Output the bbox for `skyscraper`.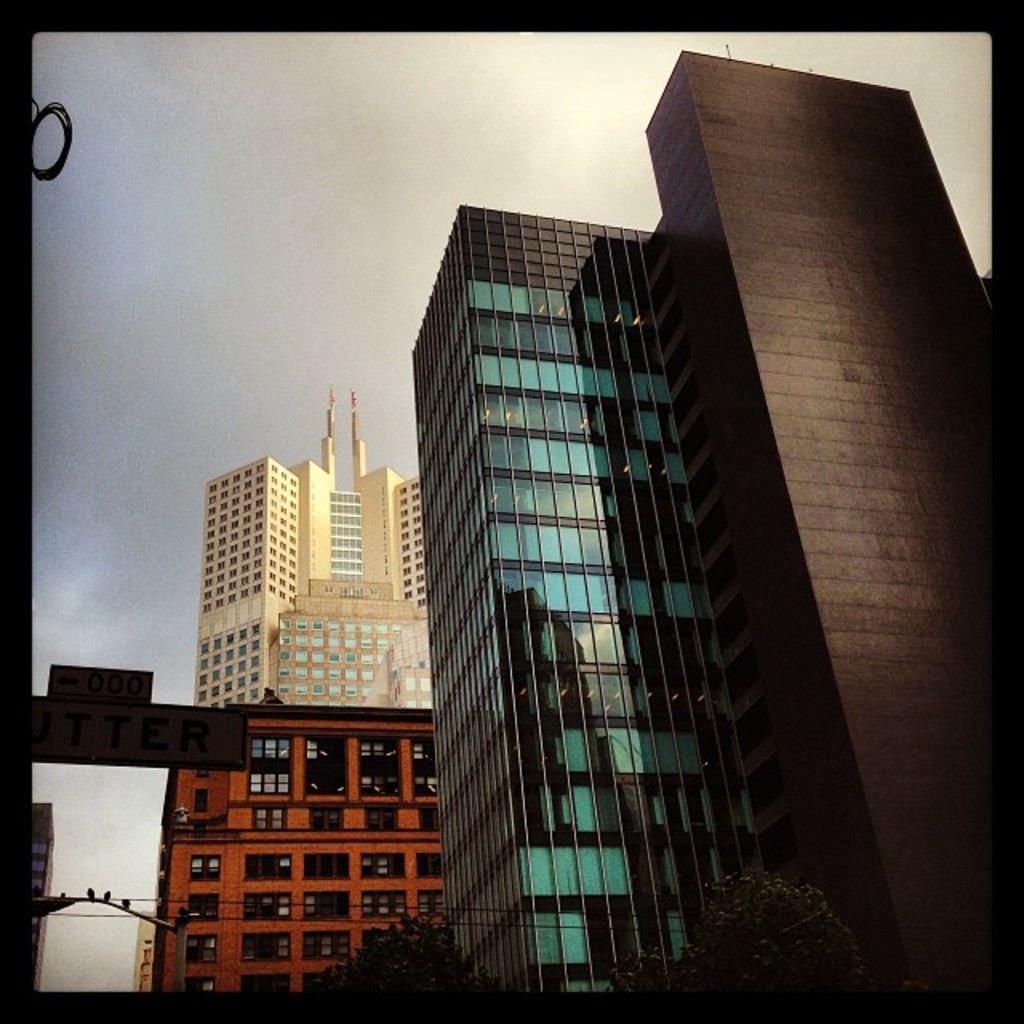
165 386 450 709.
